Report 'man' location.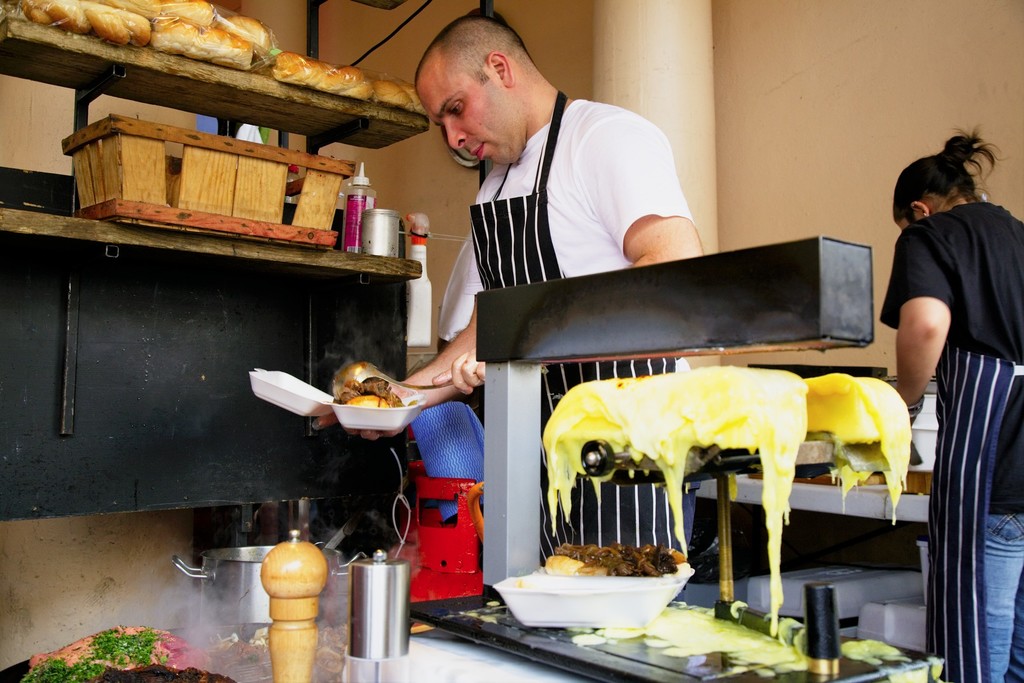
Report: left=370, top=54, right=809, bottom=593.
